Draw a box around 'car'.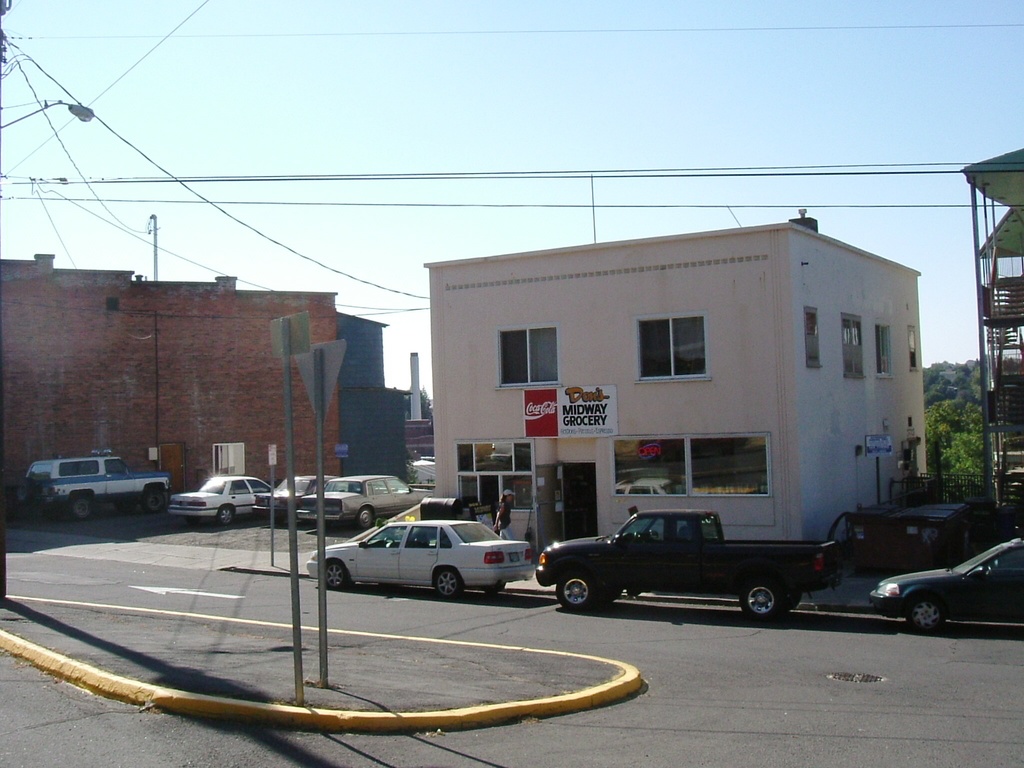
detection(296, 475, 432, 527).
